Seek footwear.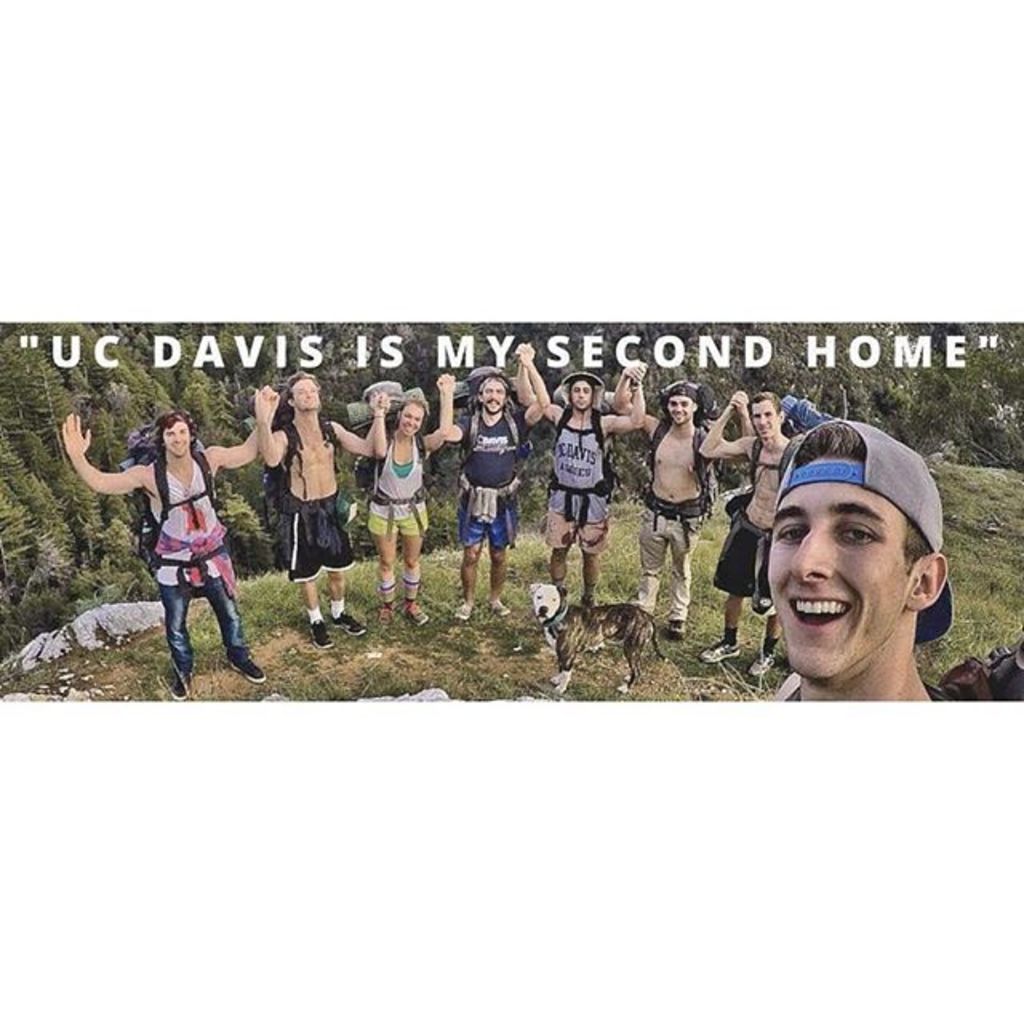
(left=382, top=598, right=389, bottom=624).
